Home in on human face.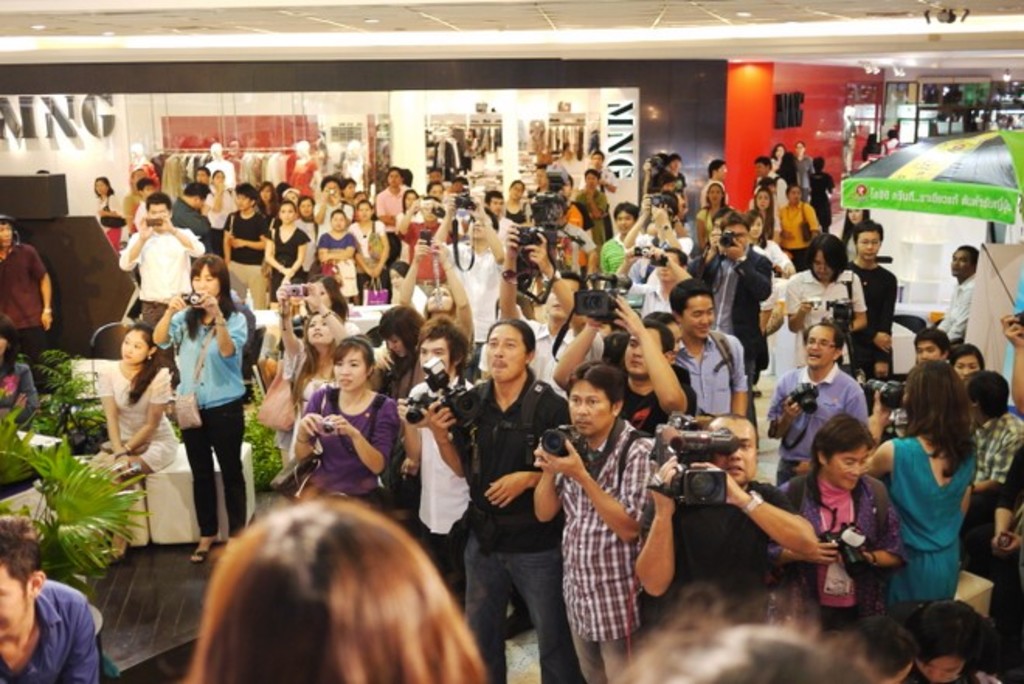
Homed in at box(666, 318, 683, 352).
